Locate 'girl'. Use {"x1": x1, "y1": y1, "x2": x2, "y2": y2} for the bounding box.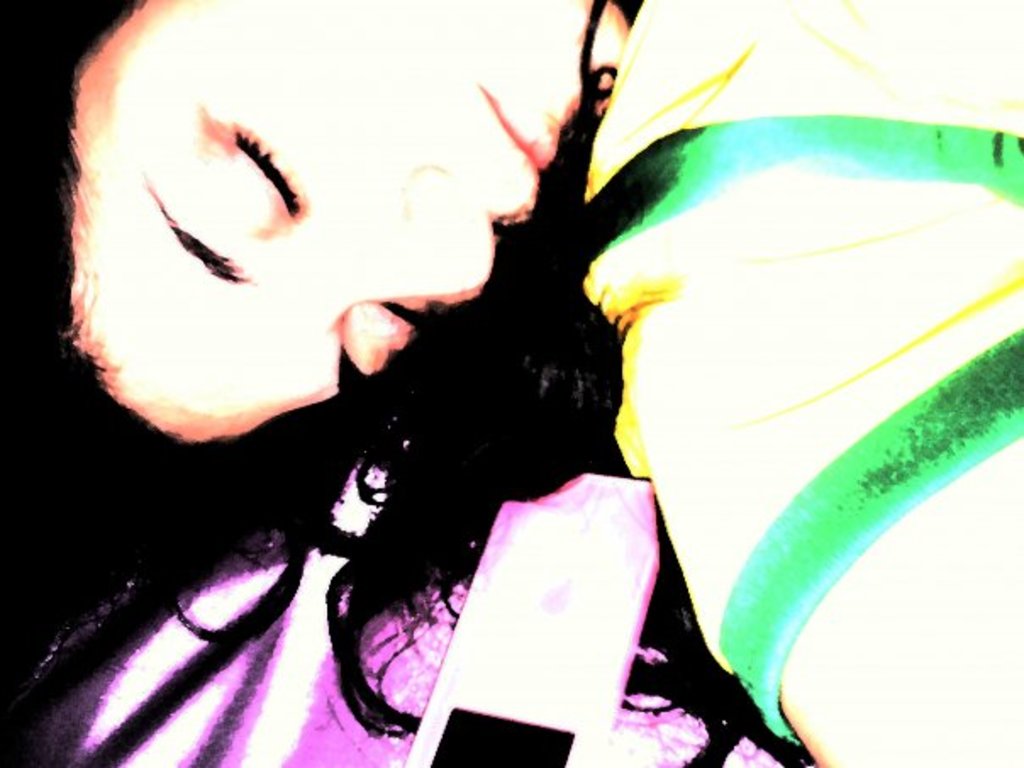
{"x1": 0, "y1": 0, "x2": 1022, "y2": 766}.
